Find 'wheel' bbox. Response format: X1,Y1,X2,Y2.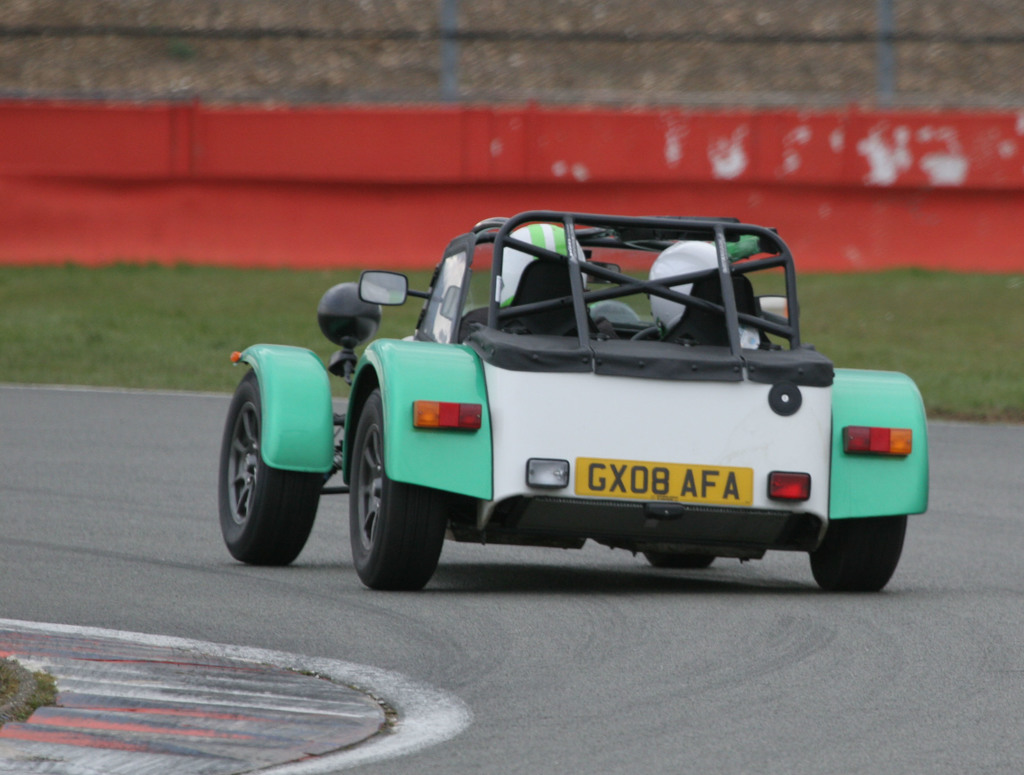
808,513,908,593.
